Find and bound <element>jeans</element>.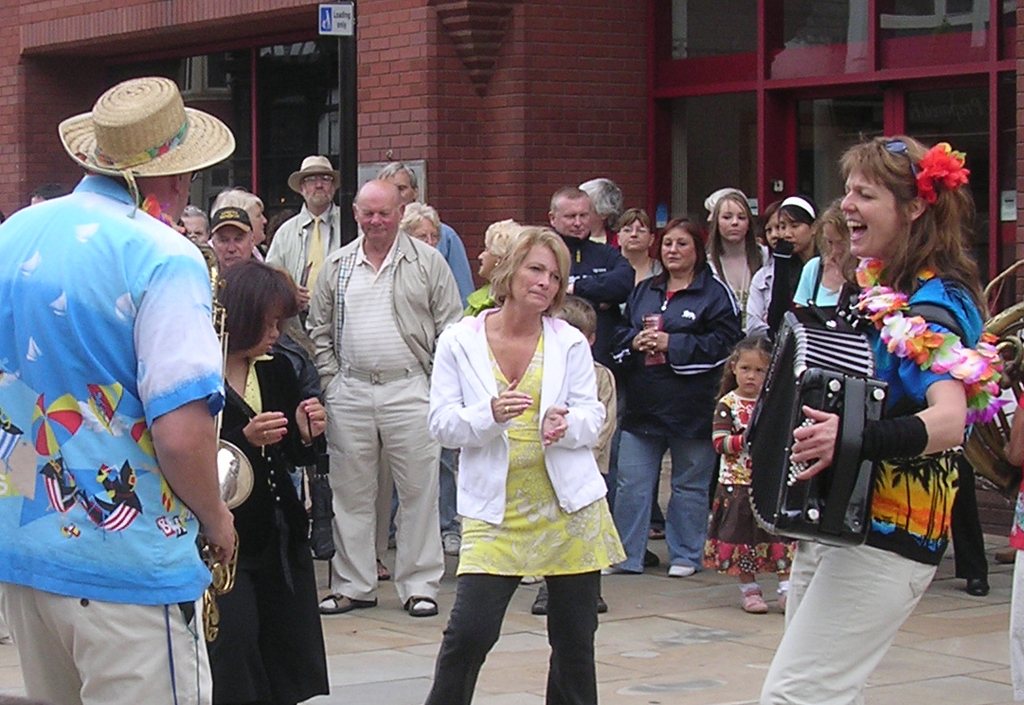
Bound: [x1=939, y1=458, x2=989, y2=584].
